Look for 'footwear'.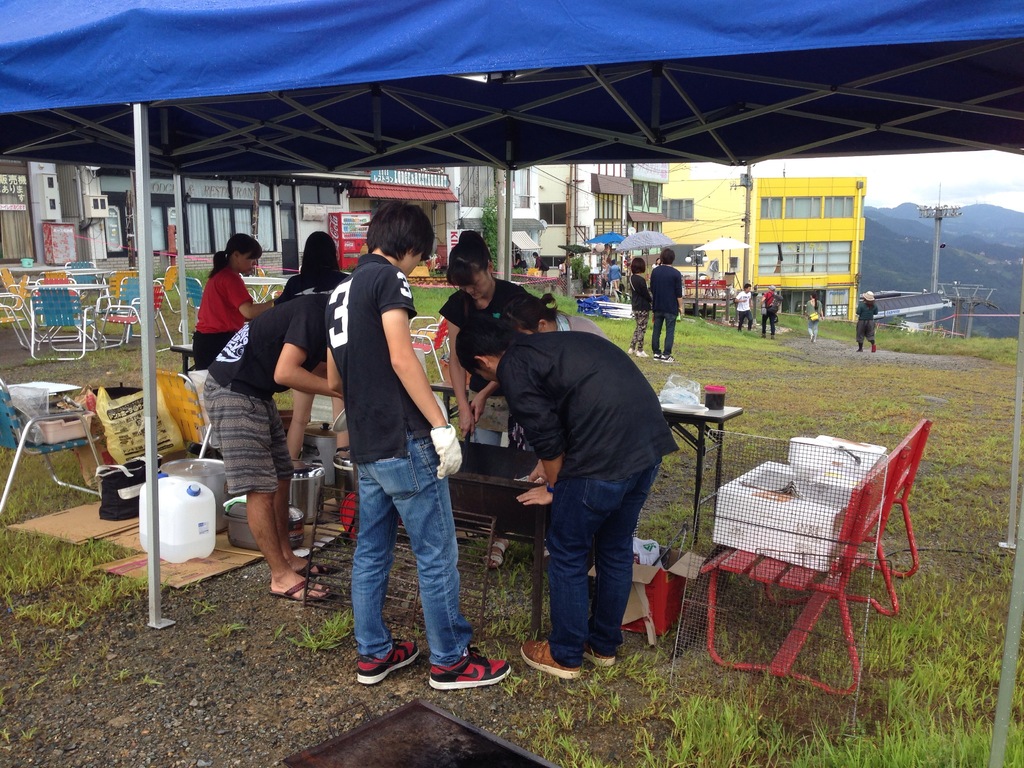
Found: box(735, 323, 740, 333).
